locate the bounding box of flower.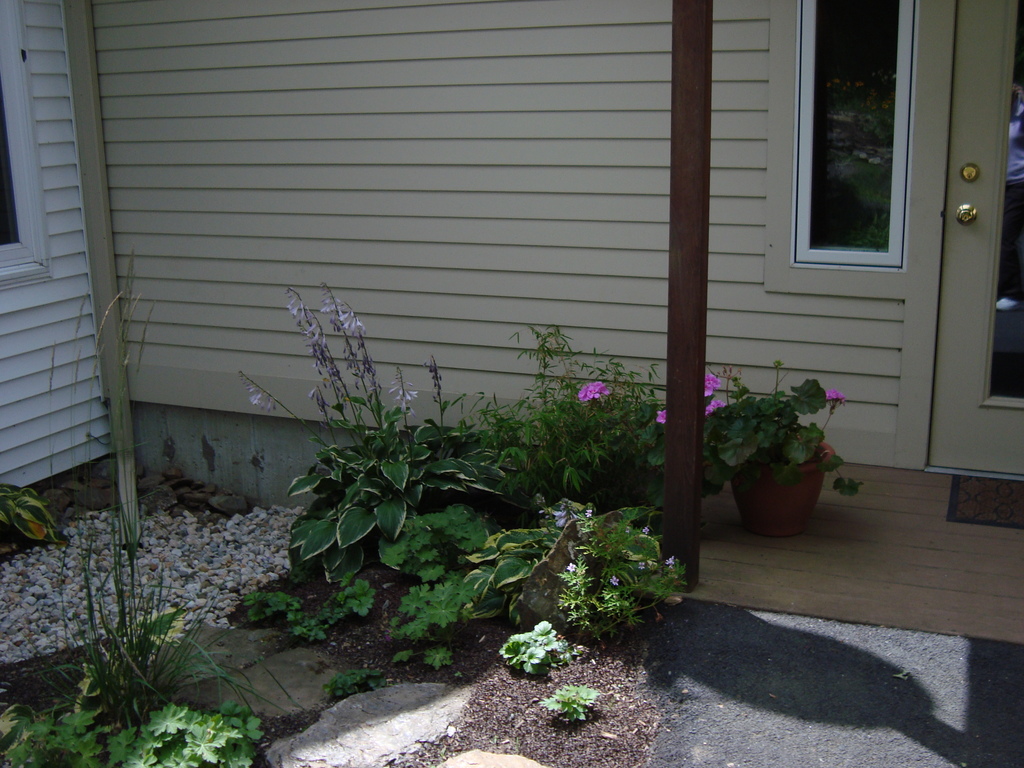
Bounding box: x1=641, y1=528, x2=650, y2=536.
